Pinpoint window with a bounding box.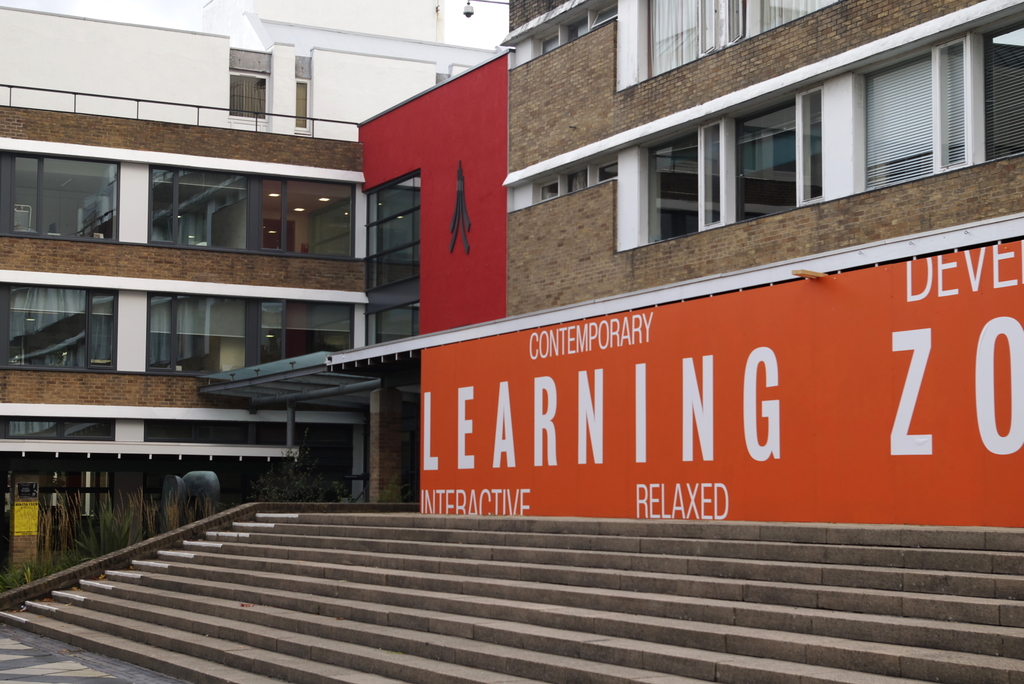
[x1=566, y1=174, x2=586, y2=187].
